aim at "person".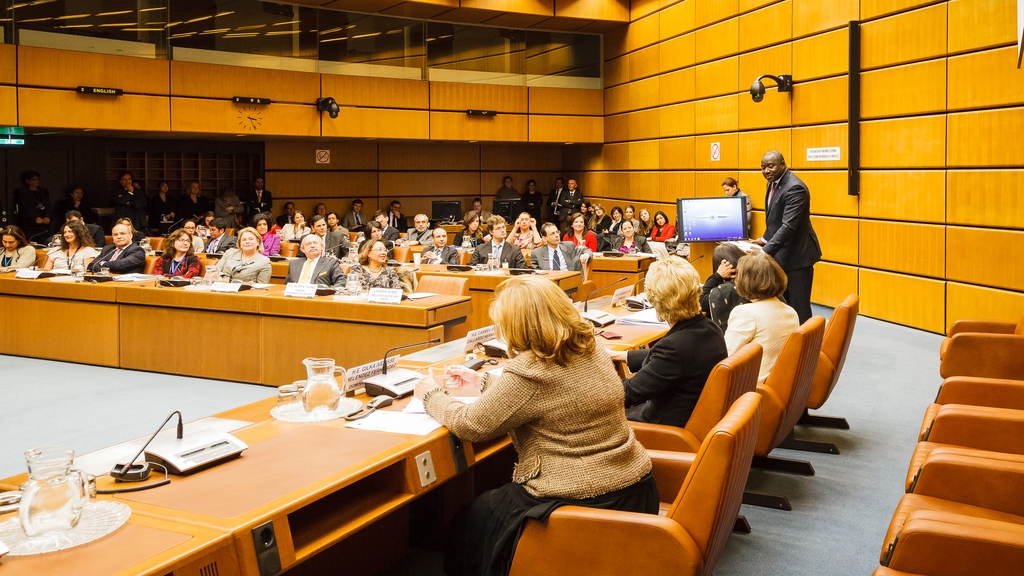
Aimed at 150,230,204,278.
